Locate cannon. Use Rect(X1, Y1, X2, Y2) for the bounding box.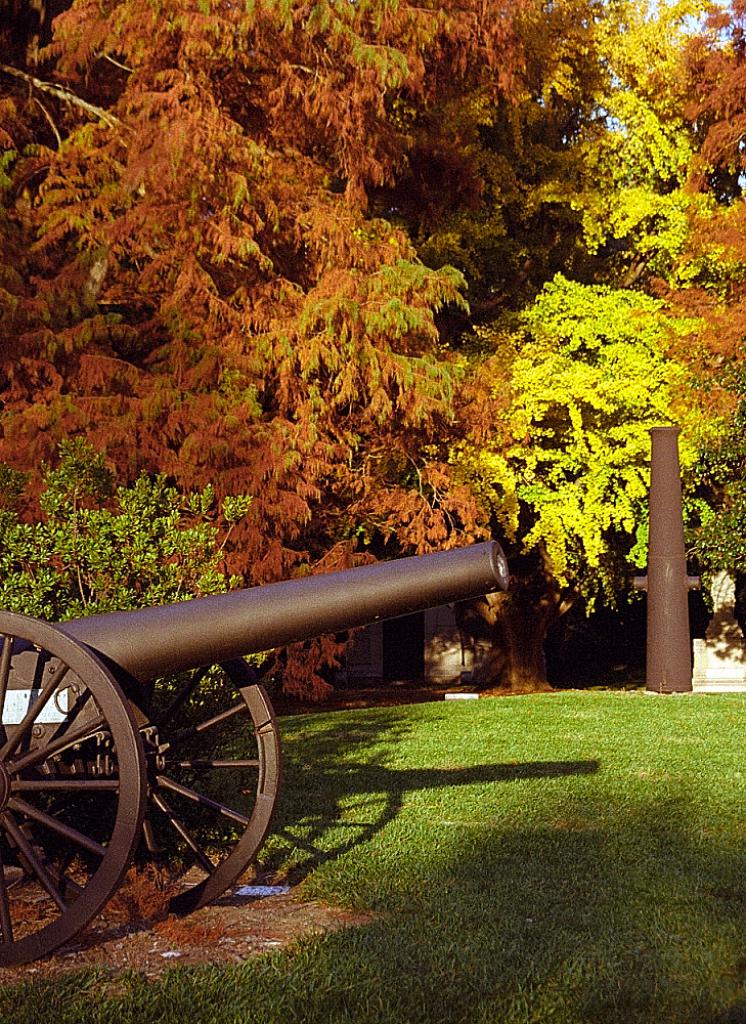
Rect(646, 429, 696, 695).
